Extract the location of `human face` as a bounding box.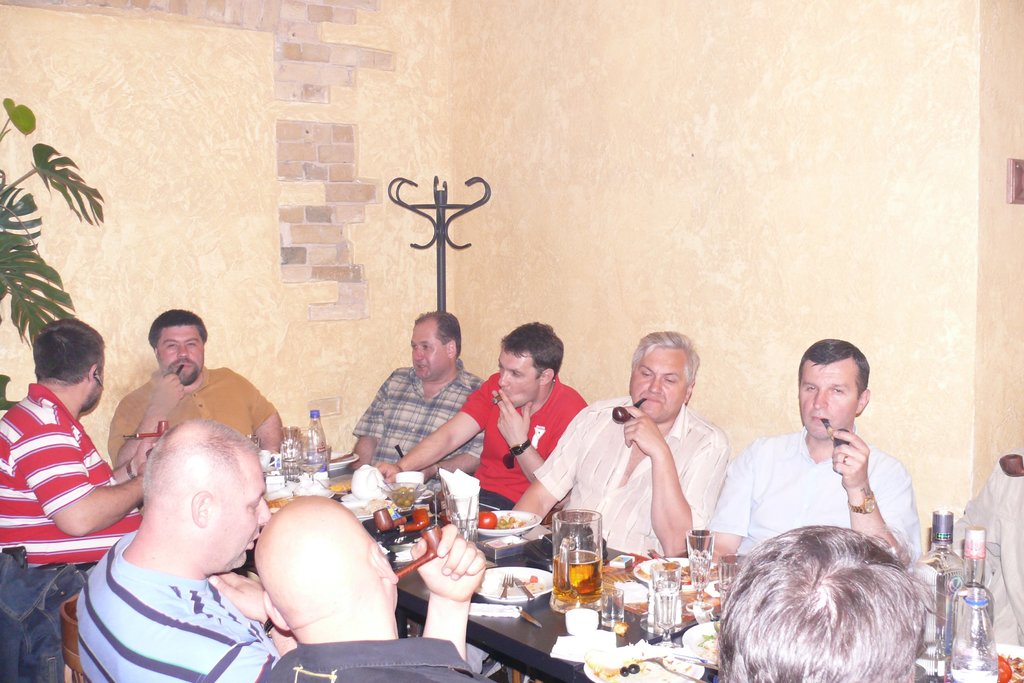
(797,363,860,440).
